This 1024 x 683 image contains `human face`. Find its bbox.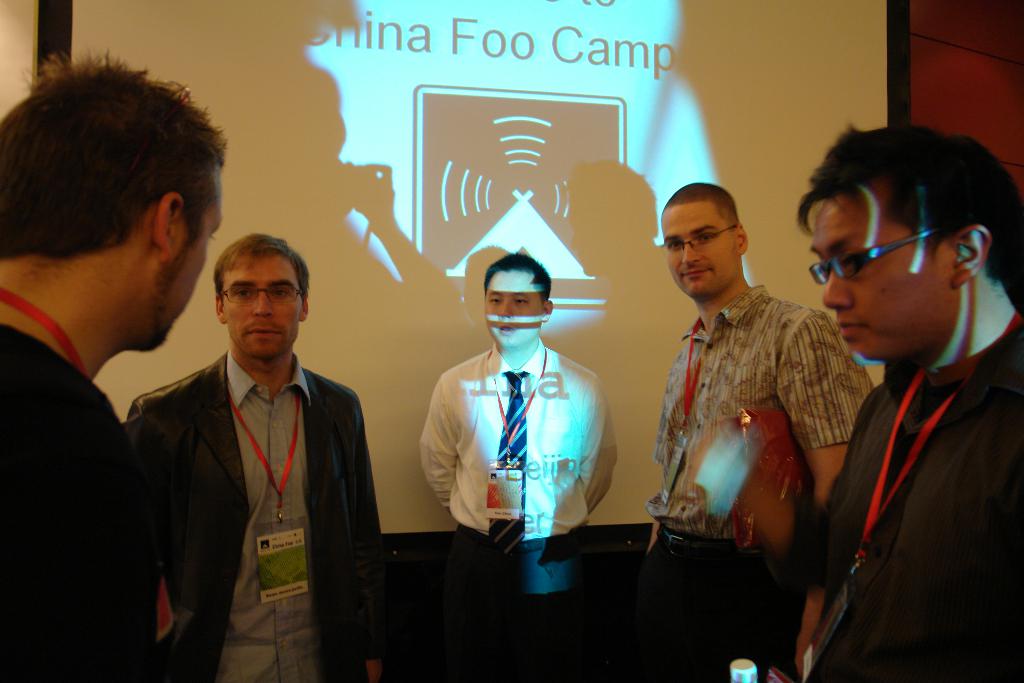
223:257:300:356.
